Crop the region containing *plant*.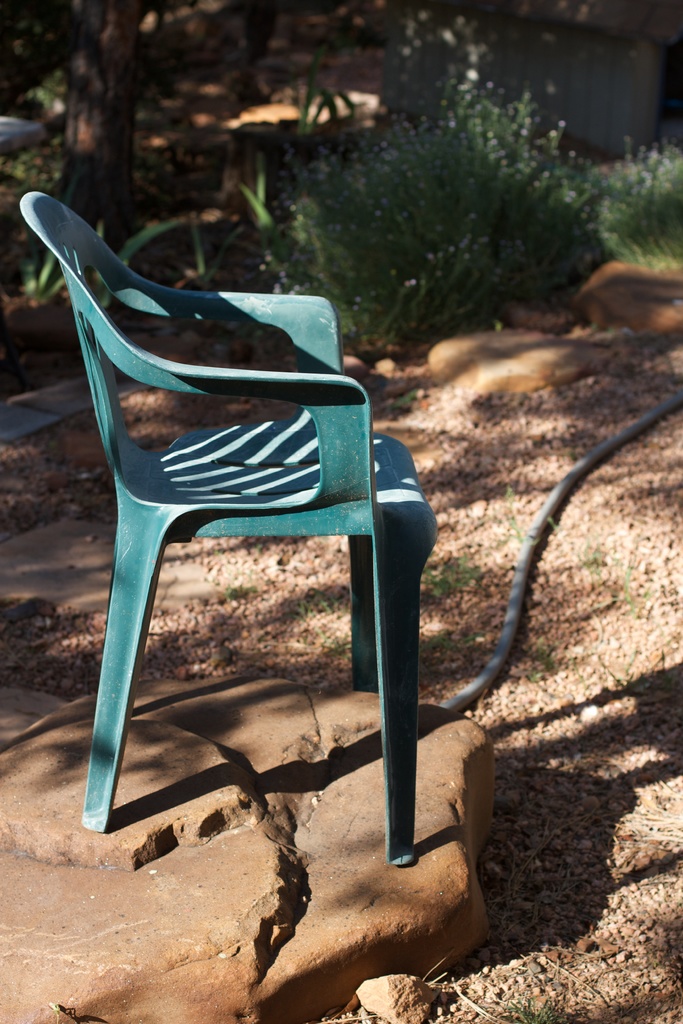
Crop region: x1=235, y1=184, x2=274, y2=261.
